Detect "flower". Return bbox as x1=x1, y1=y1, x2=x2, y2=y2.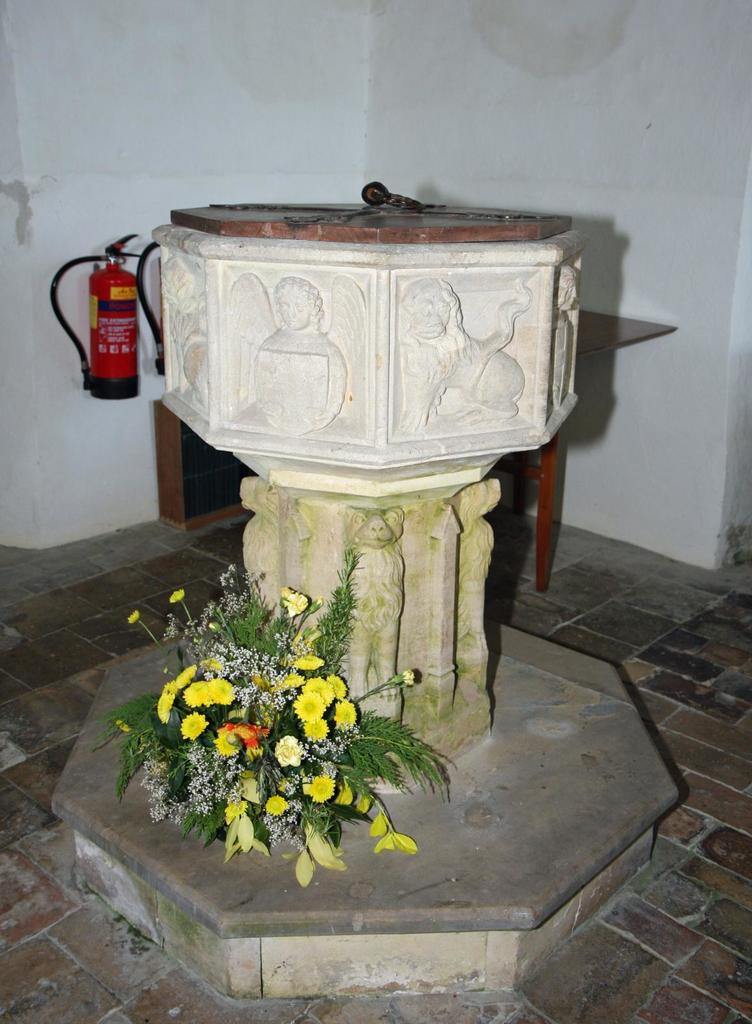
x1=291, y1=842, x2=314, y2=886.
